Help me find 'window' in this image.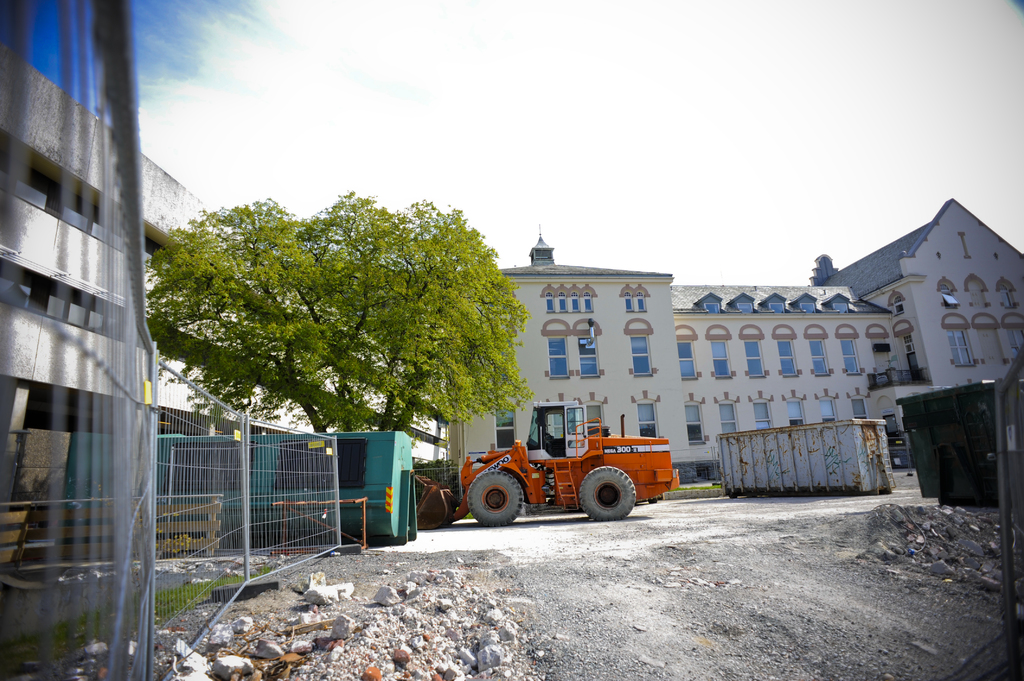
Found it: 751, 400, 778, 429.
